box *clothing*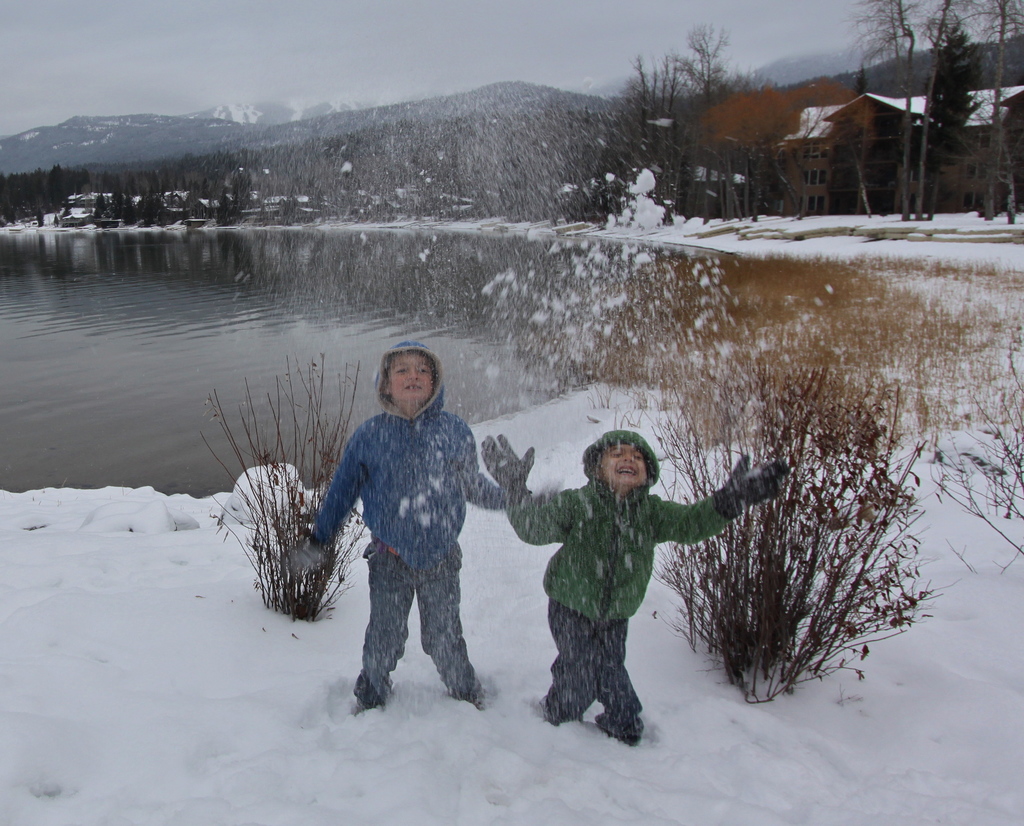
(left=312, top=347, right=520, bottom=700)
